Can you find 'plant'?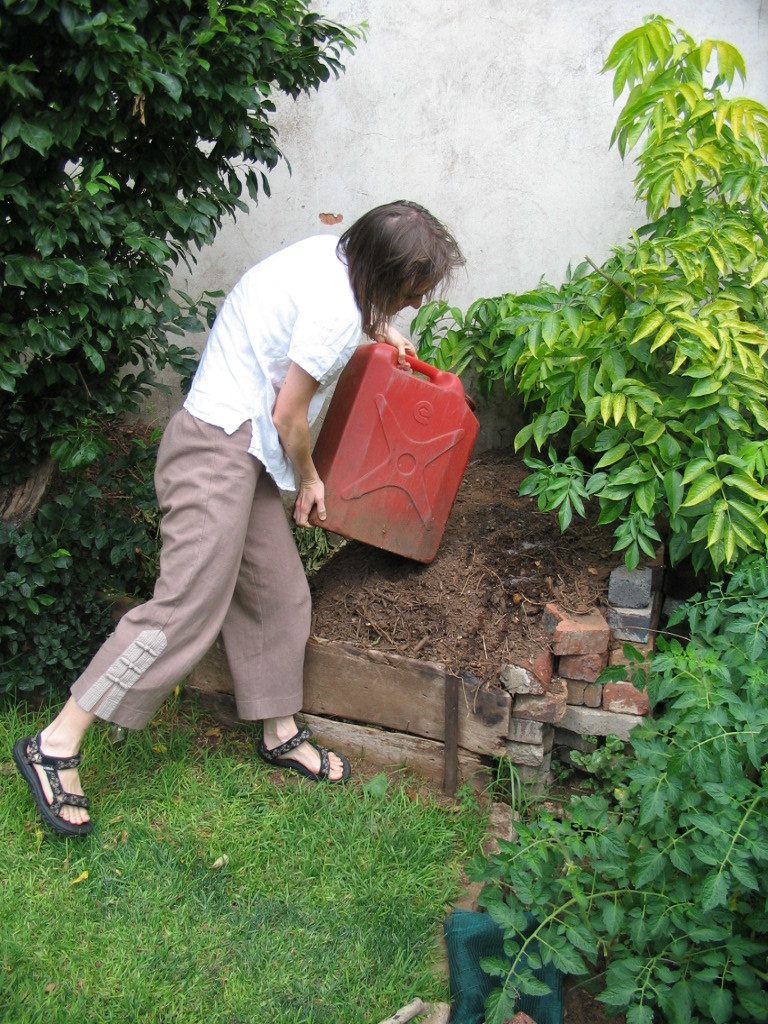
Yes, bounding box: x1=0 y1=421 x2=342 y2=705.
